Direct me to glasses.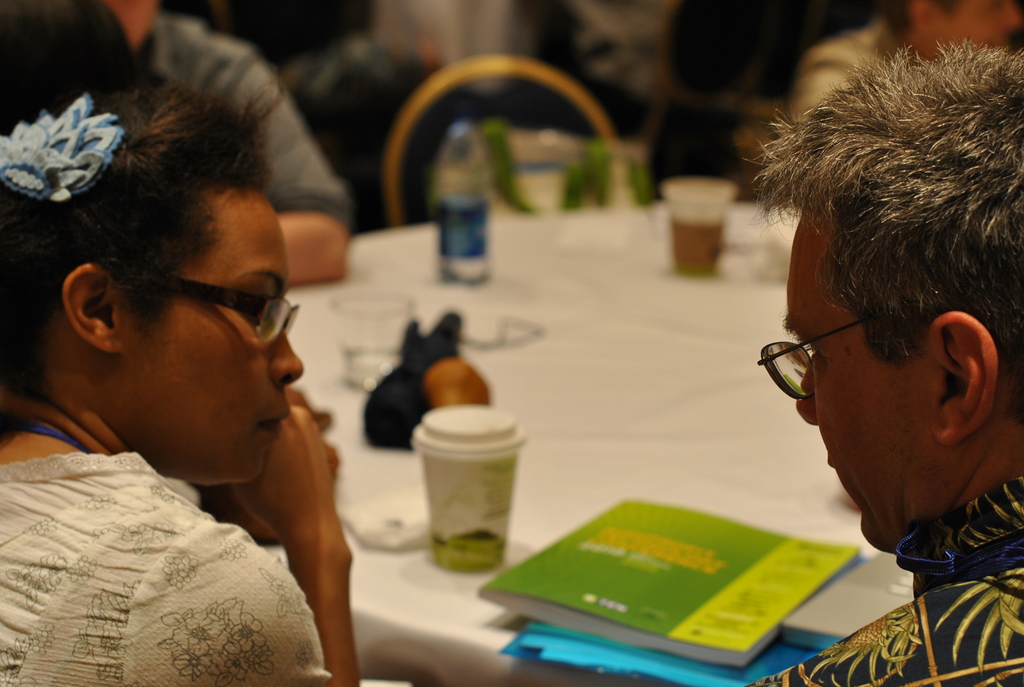
Direction: locate(84, 269, 300, 347).
